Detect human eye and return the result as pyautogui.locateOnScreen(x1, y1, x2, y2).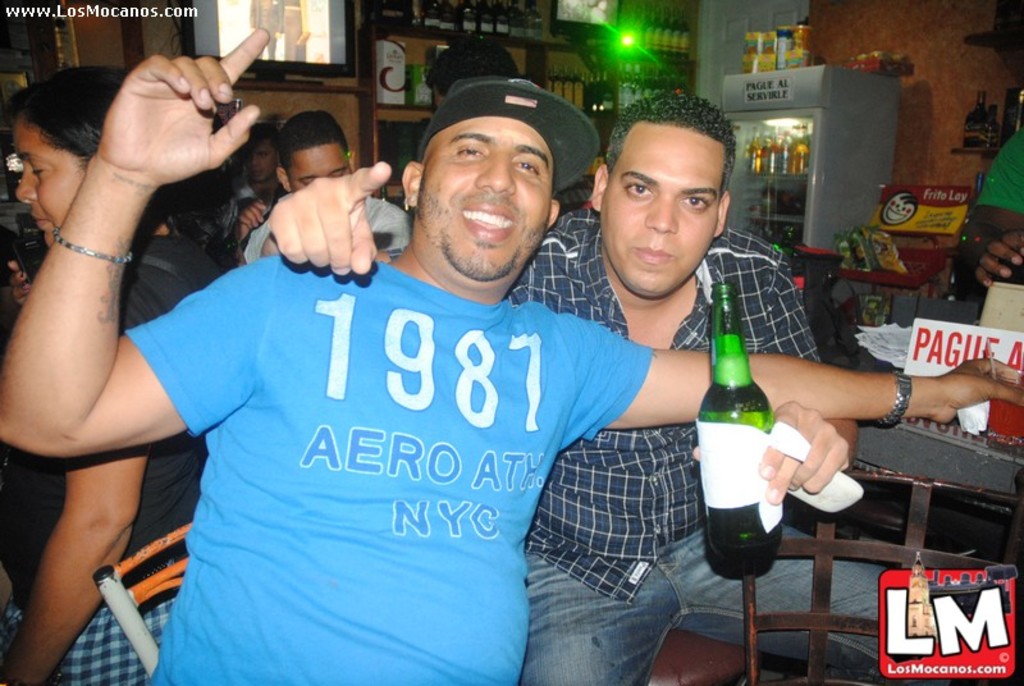
pyautogui.locateOnScreen(617, 179, 654, 201).
